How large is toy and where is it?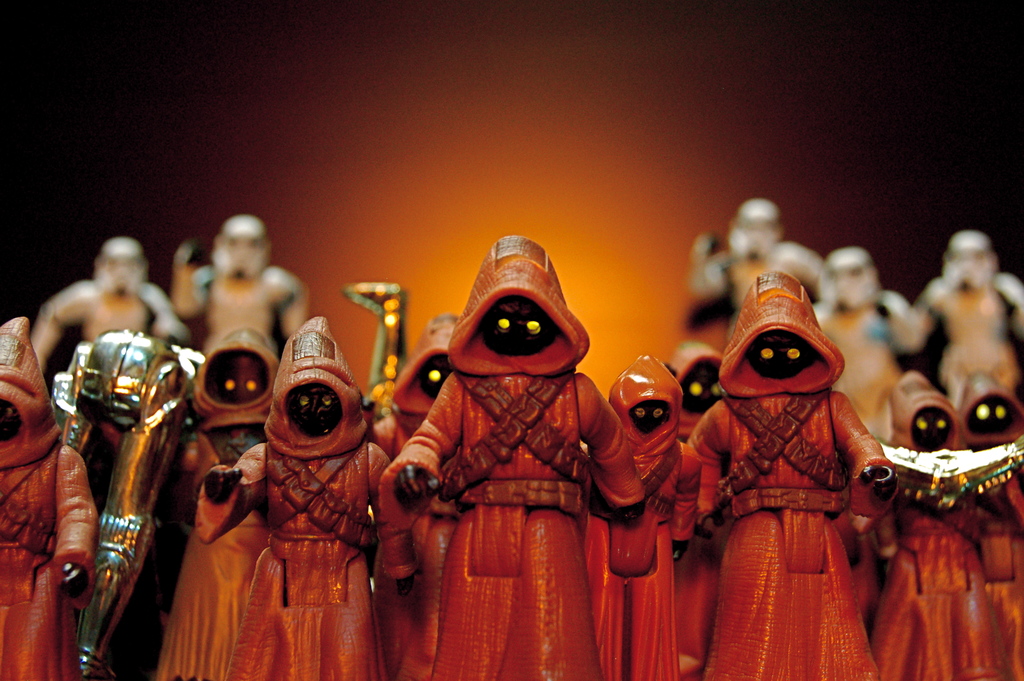
Bounding box: 170,215,306,352.
